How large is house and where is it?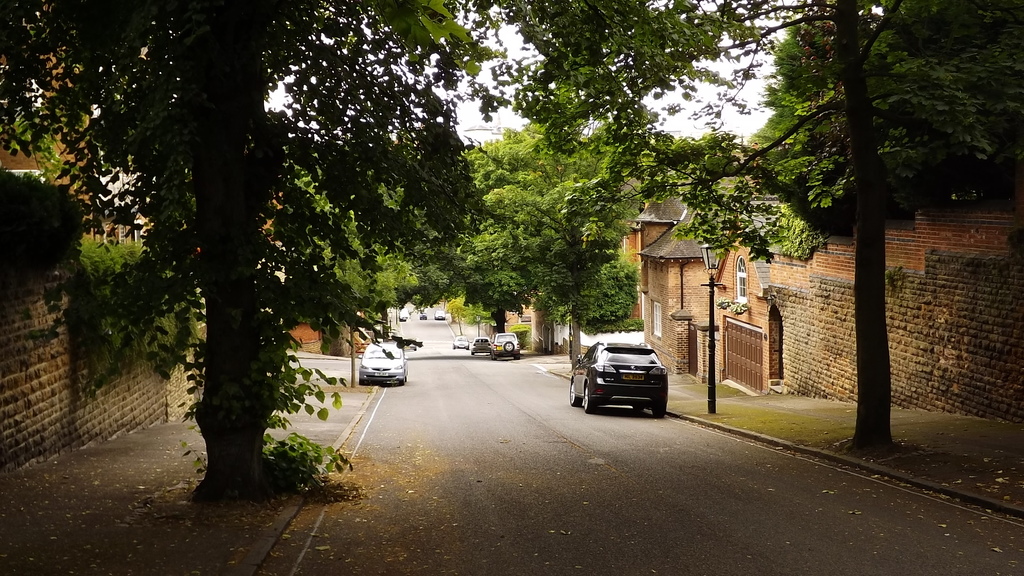
Bounding box: {"x1": 644, "y1": 183, "x2": 689, "y2": 271}.
